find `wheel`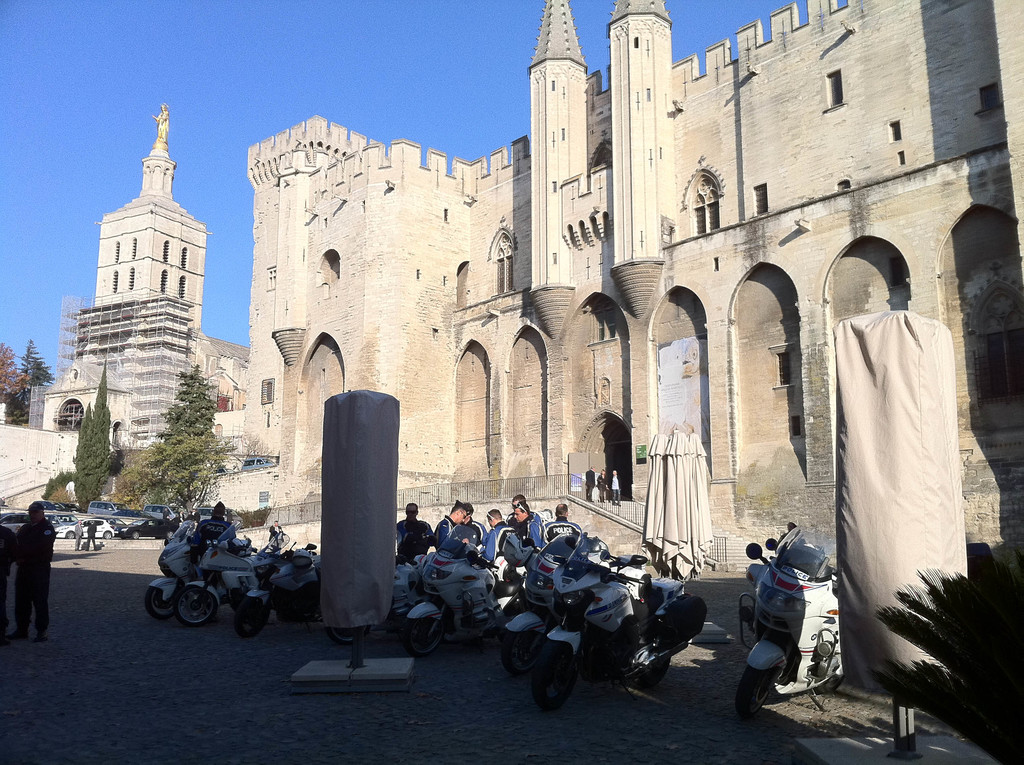
(left=500, top=628, right=545, bottom=677)
